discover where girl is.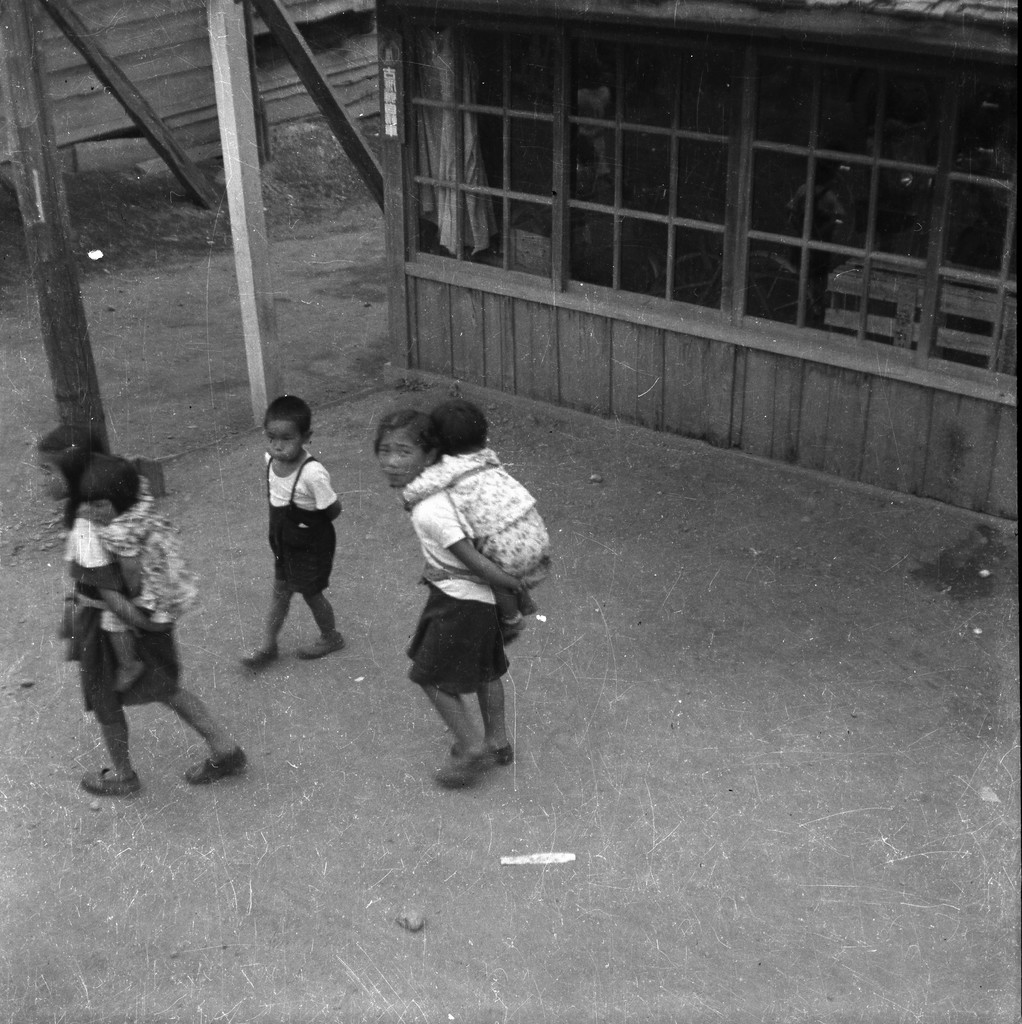
Discovered at select_region(376, 400, 538, 785).
